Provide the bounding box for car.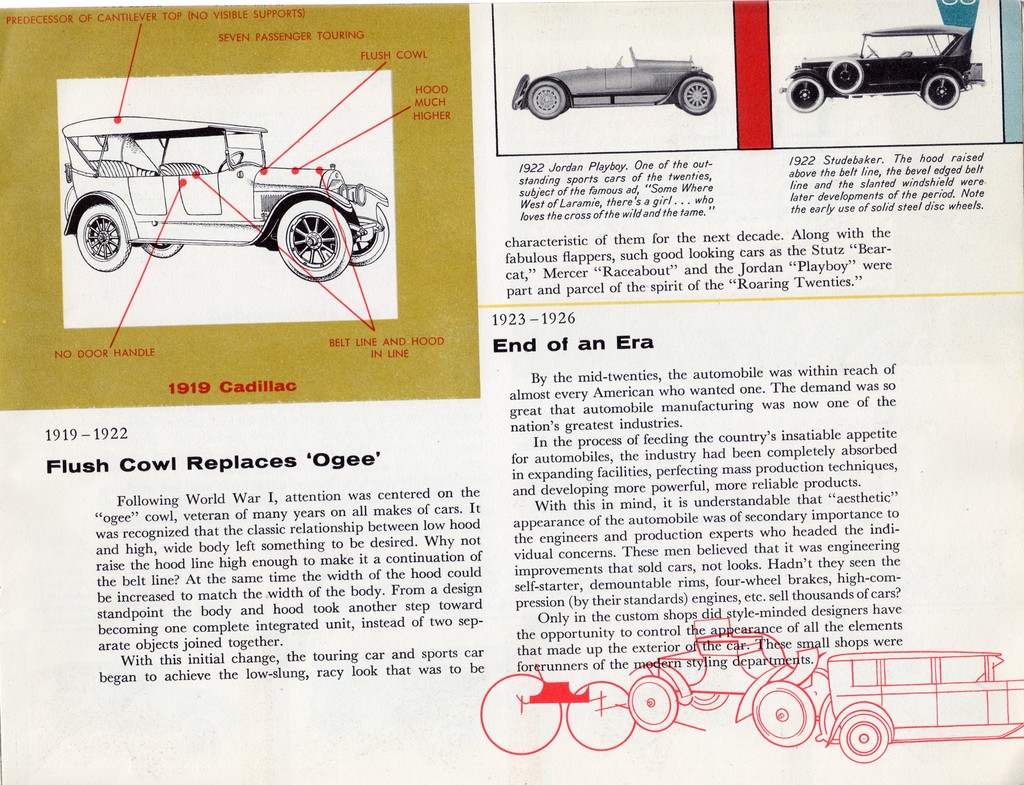
x1=785 y1=24 x2=986 y2=115.
